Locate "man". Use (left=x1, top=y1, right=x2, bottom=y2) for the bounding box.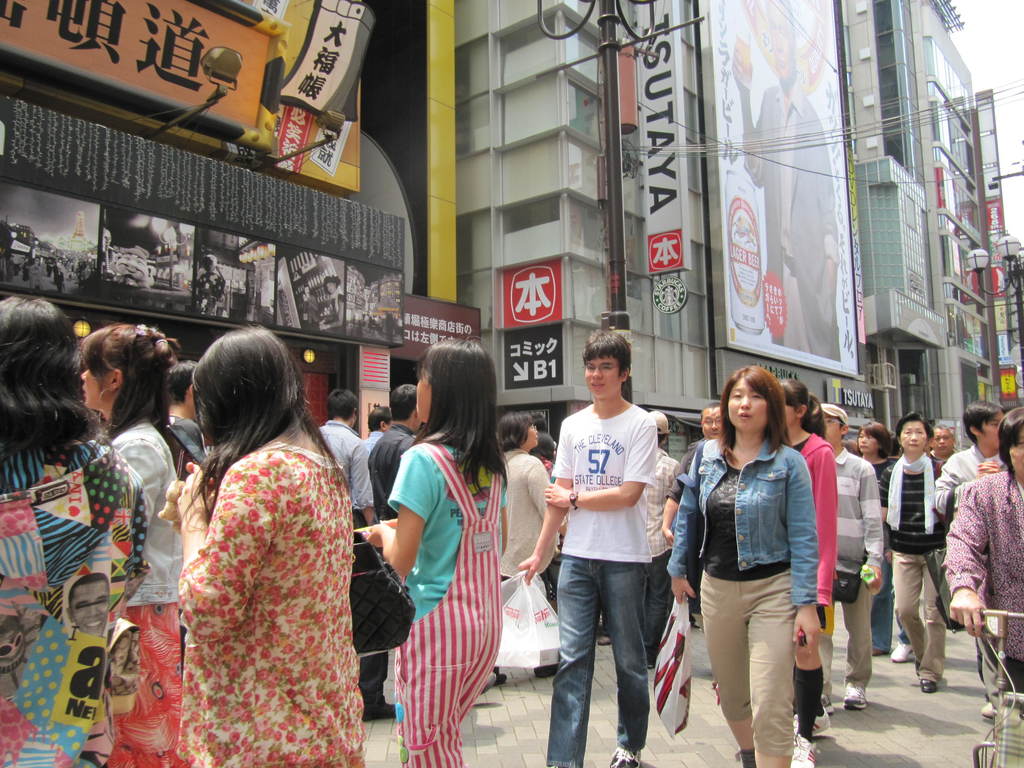
(left=728, top=0, right=841, bottom=361).
